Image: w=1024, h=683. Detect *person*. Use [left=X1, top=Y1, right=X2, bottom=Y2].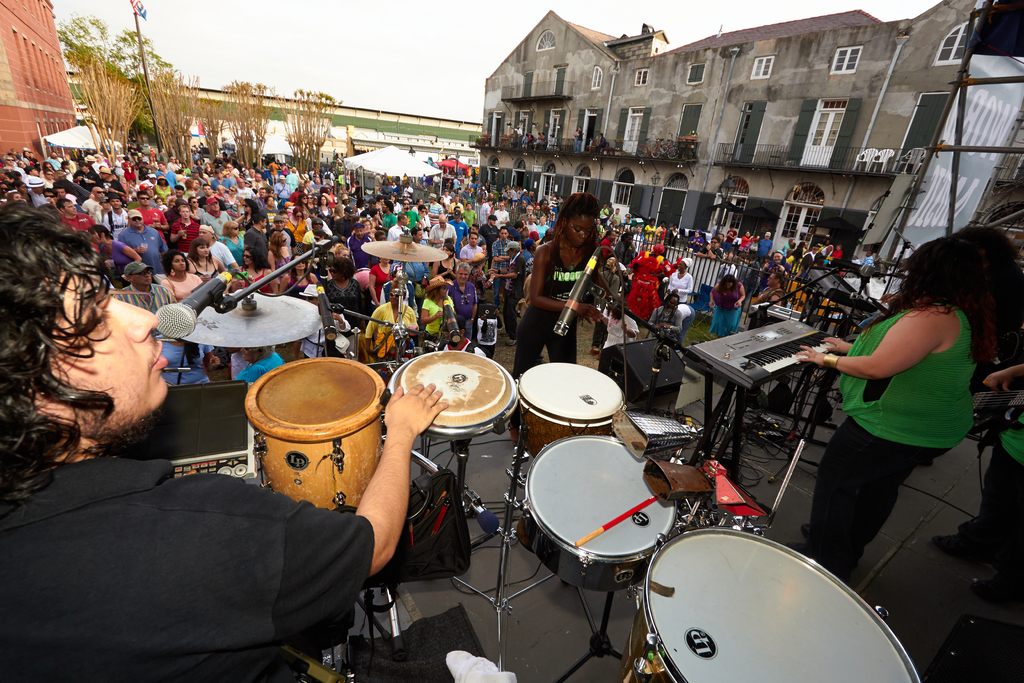
[left=164, top=256, right=199, bottom=291].
